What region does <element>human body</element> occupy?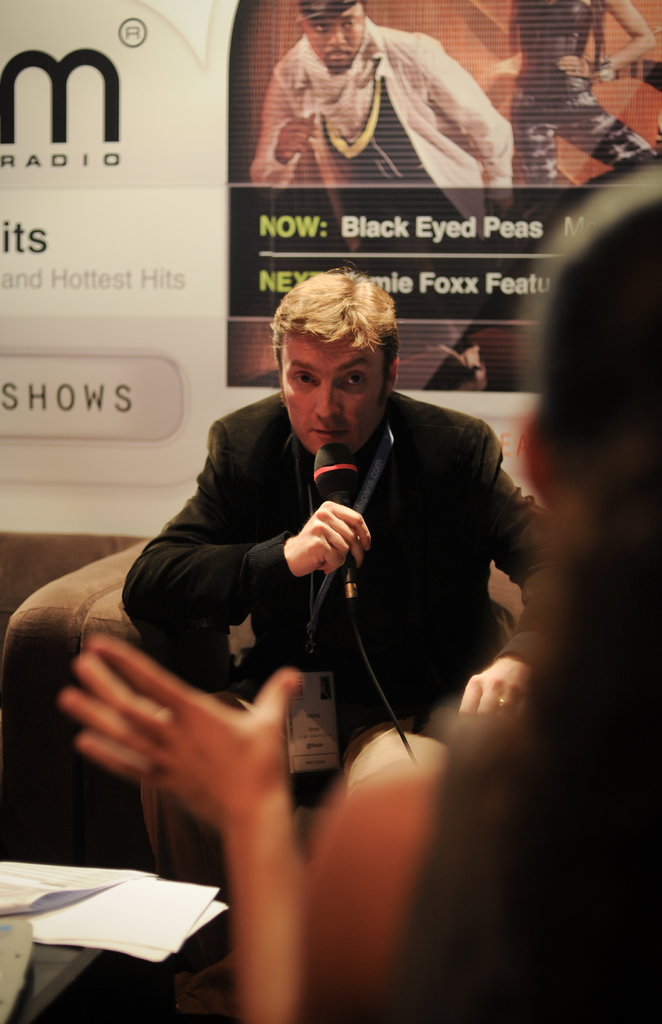
BBox(56, 625, 661, 1022).
